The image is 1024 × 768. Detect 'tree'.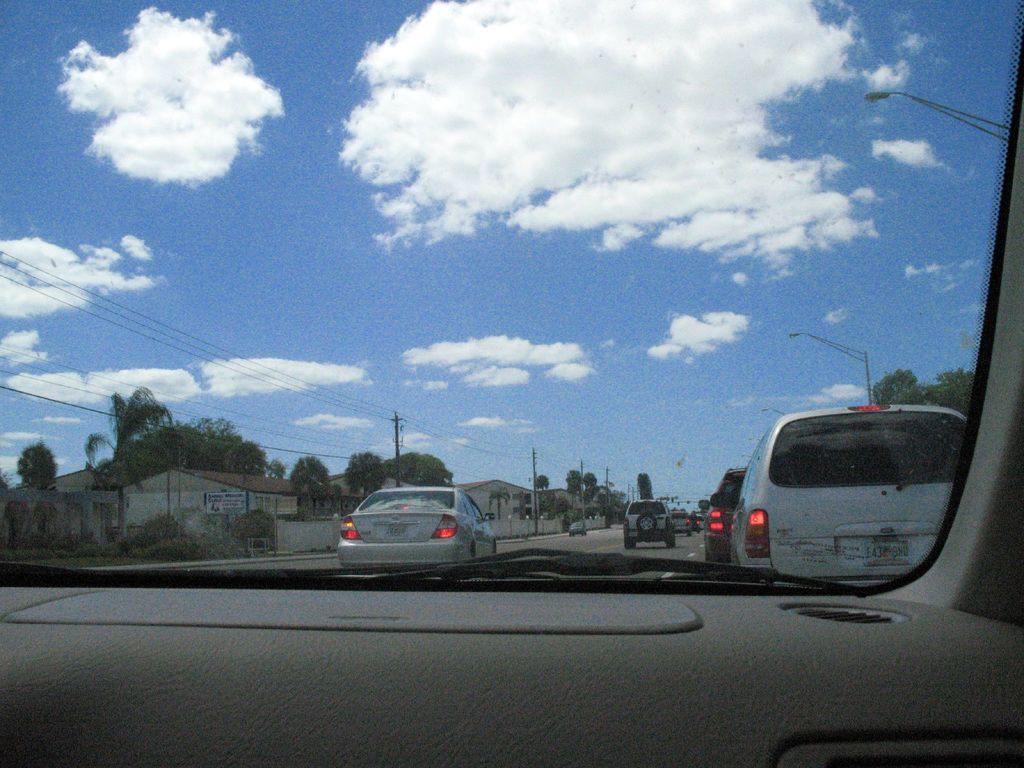
Detection: bbox=[12, 440, 62, 532].
